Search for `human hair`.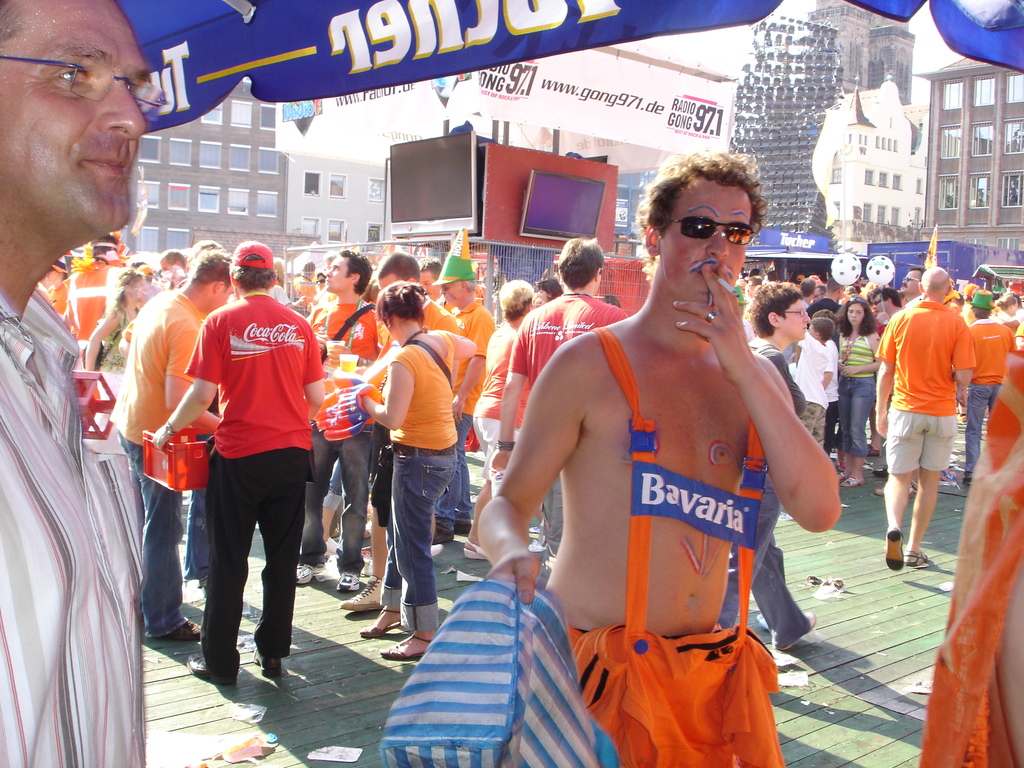
Found at x1=188 y1=250 x2=236 y2=292.
